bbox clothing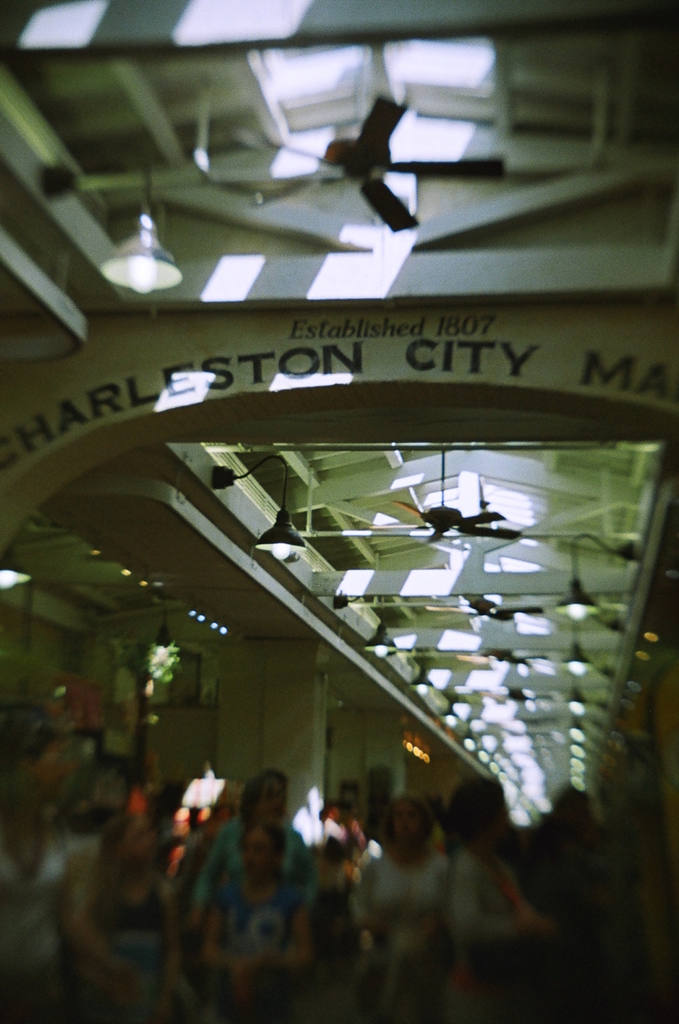
357/850/436/936
